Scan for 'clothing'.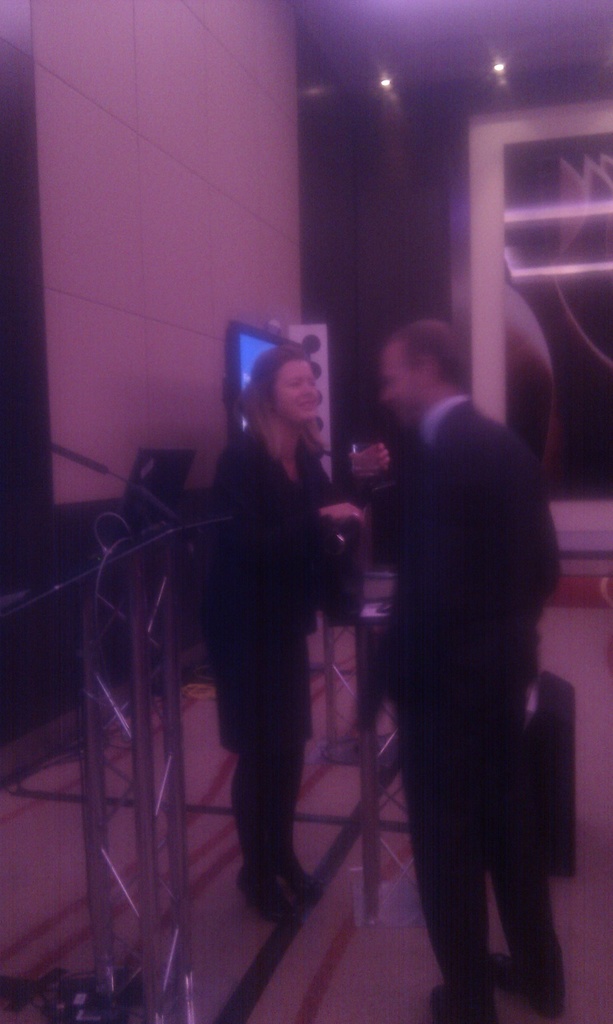
Scan result: box=[209, 422, 368, 758].
